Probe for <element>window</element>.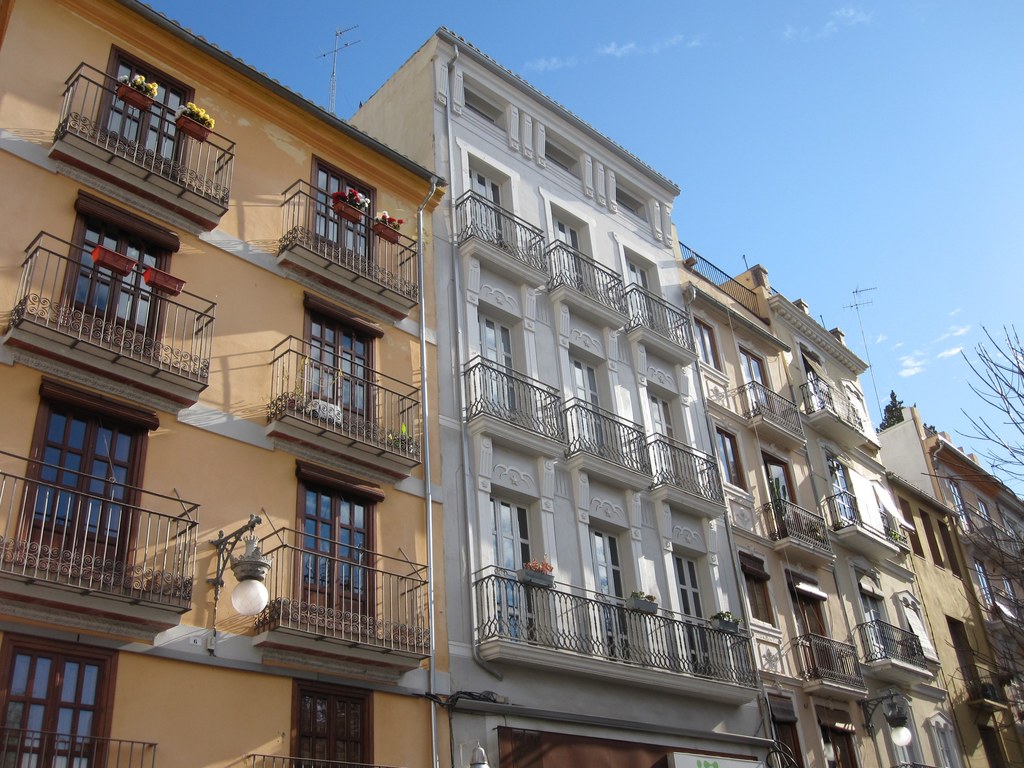
Probe result: l=797, t=592, r=833, b=676.
